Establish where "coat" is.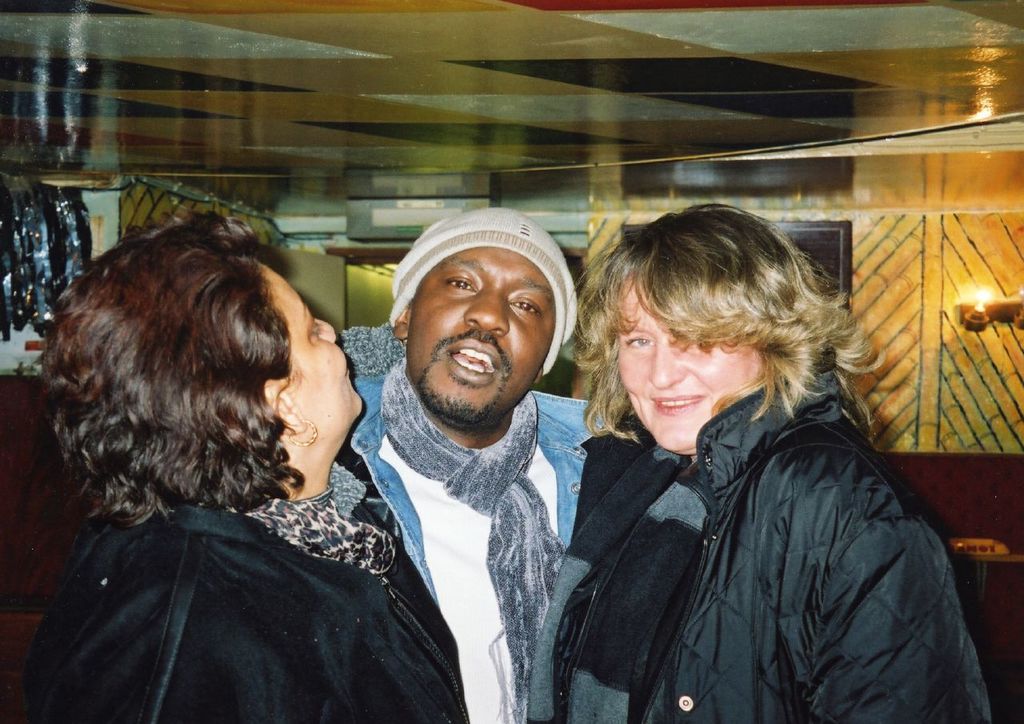
Established at select_region(30, 485, 469, 723).
